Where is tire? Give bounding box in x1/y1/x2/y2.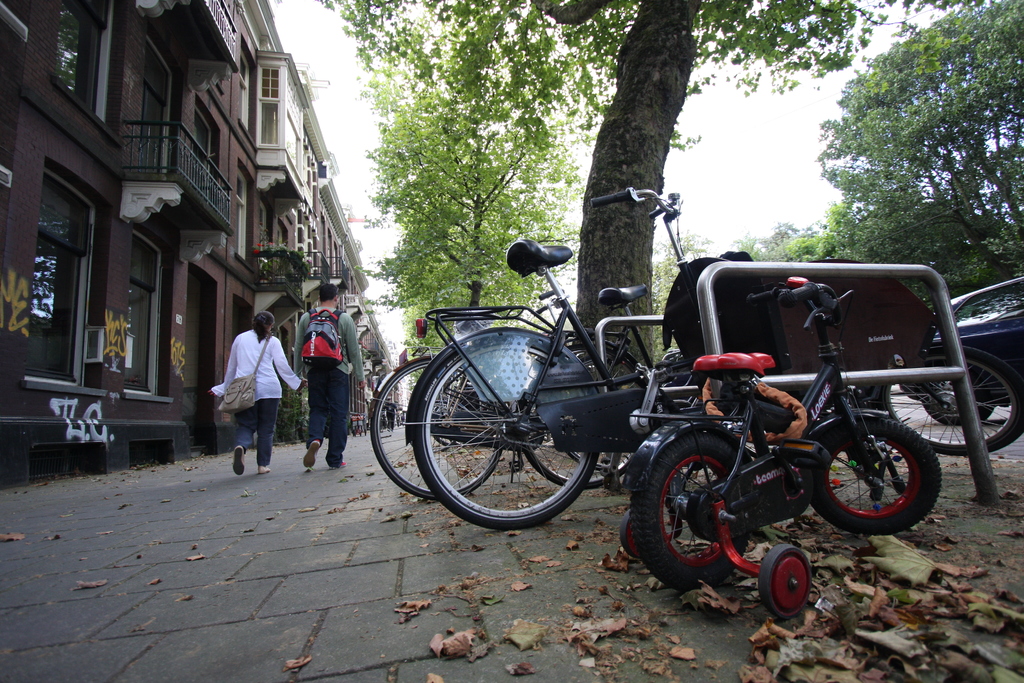
366/358/504/504.
